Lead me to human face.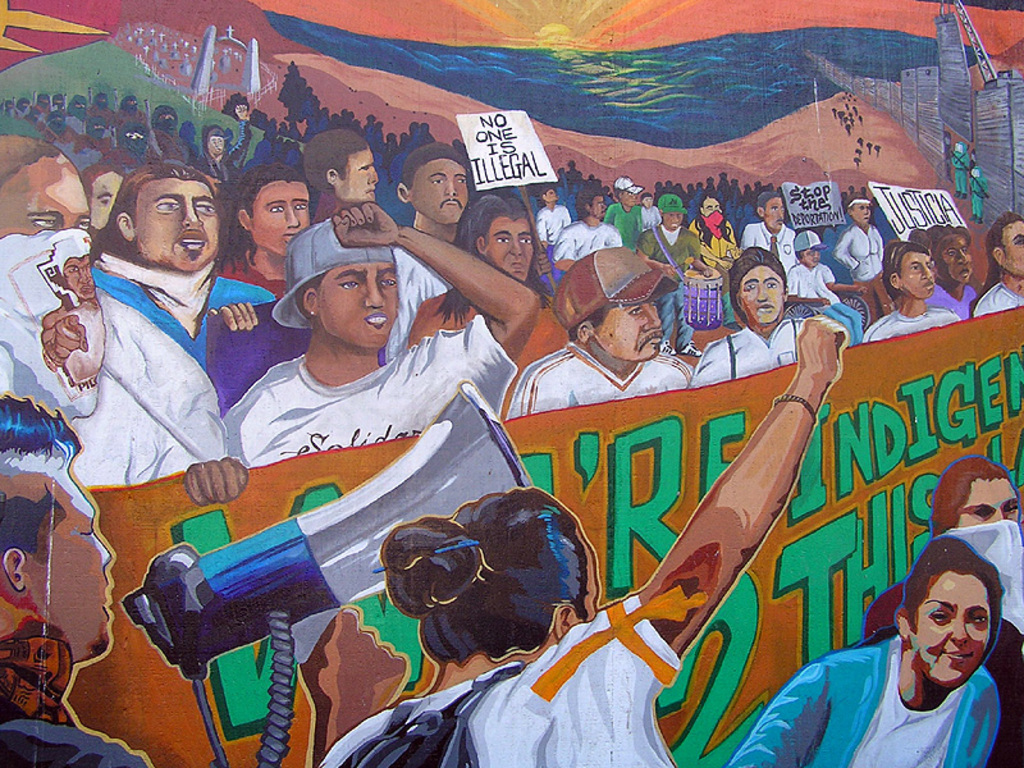
Lead to 132/184/229/269.
